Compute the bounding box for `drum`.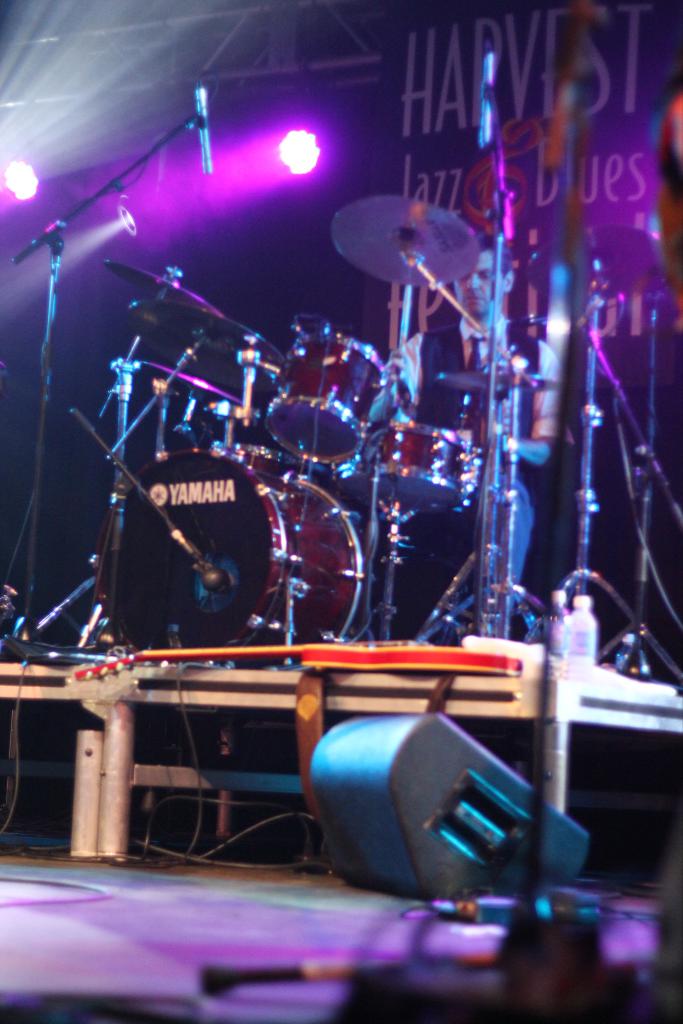
left=377, top=424, right=467, bottom=513.
